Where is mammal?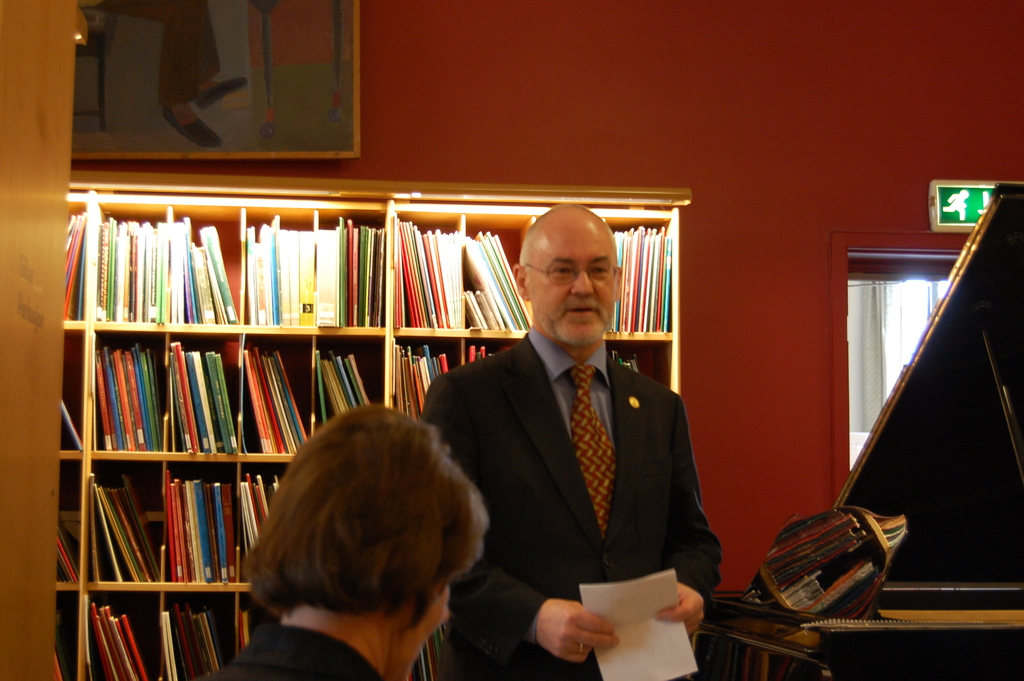
{"x1": 80, "y1": 1, "x2": 248, "y2": 149}.
